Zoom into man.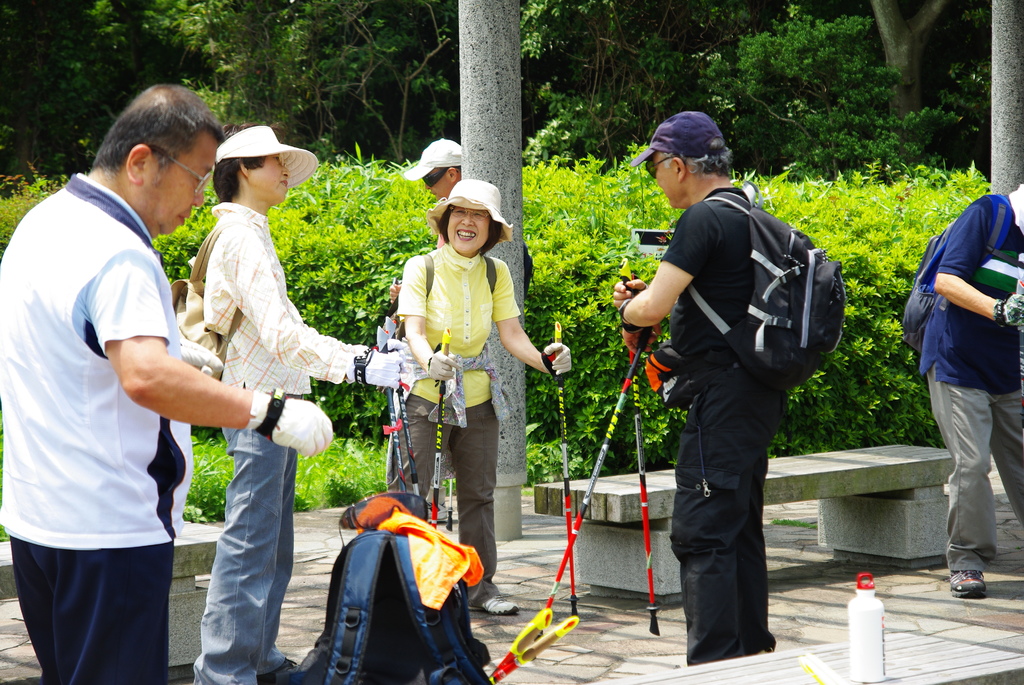
Zoom target: [0,85,333,684].
